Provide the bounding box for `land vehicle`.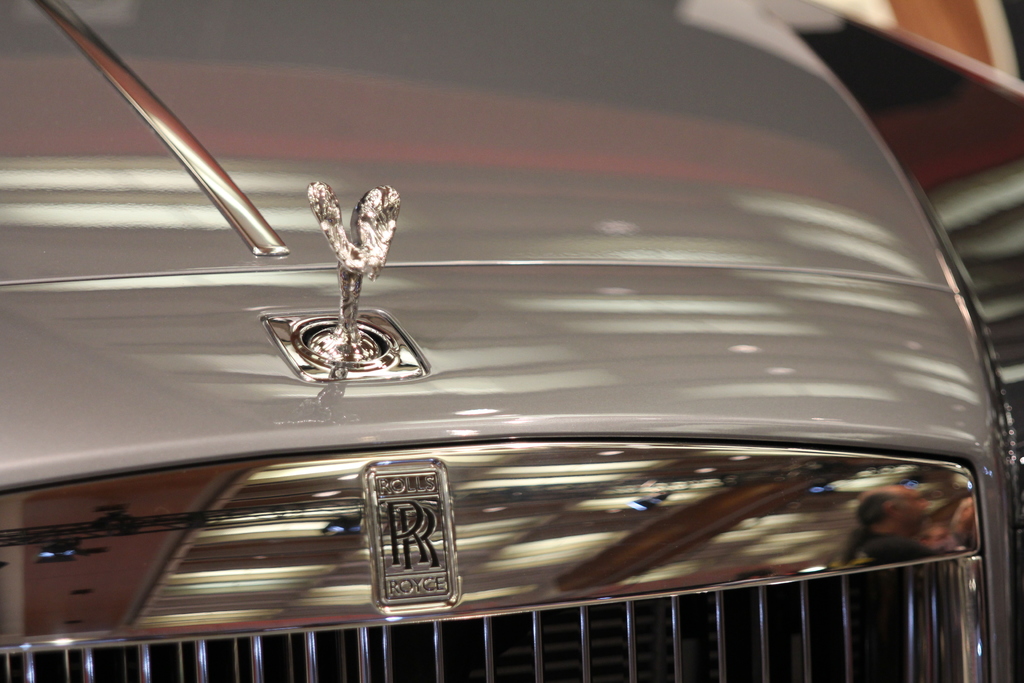
region(1, 0, 1014, 682).
